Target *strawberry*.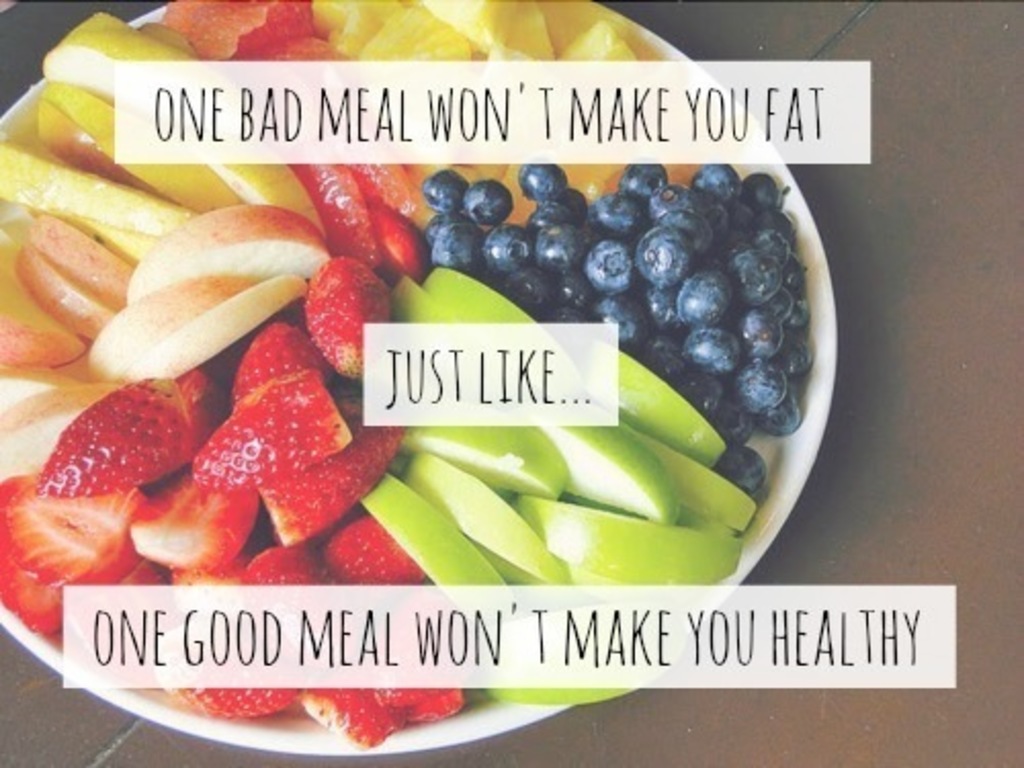
Target region: detection(27, 383, 190, 494).
